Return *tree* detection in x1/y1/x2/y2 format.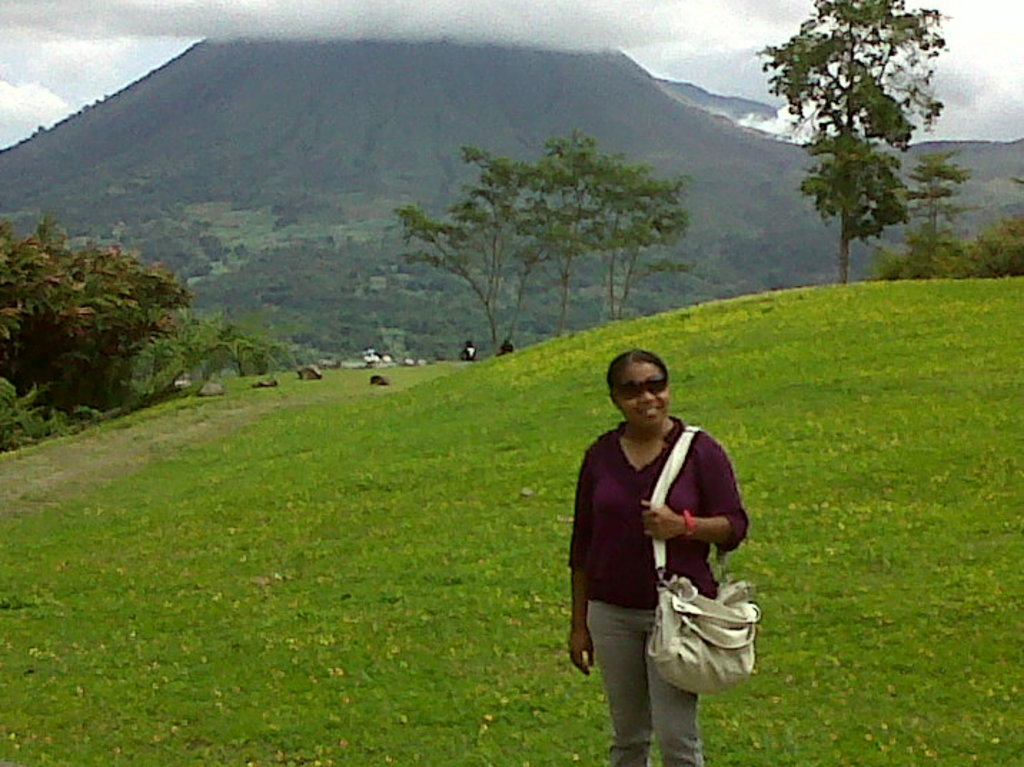
536/129/611/341.
